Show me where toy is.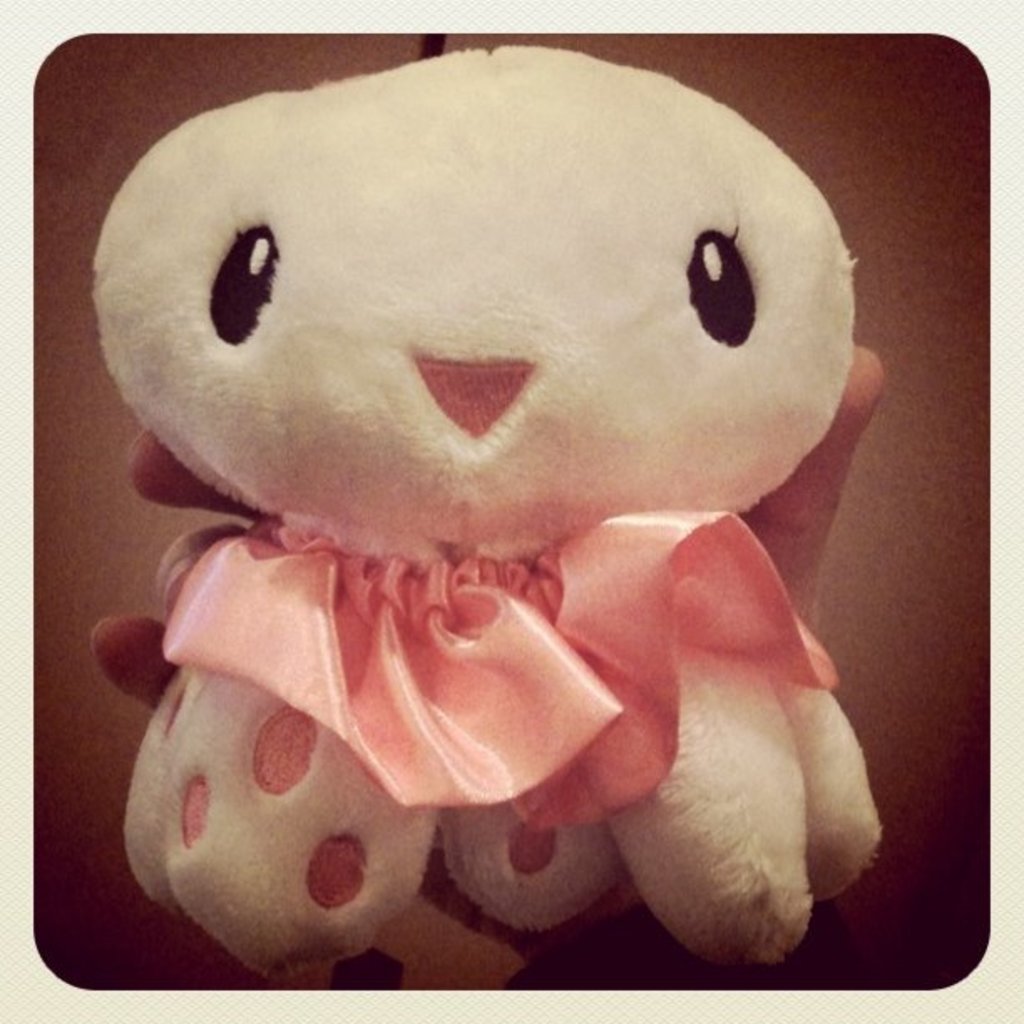
toy is at bbox=[0, 45, 915, 977].
